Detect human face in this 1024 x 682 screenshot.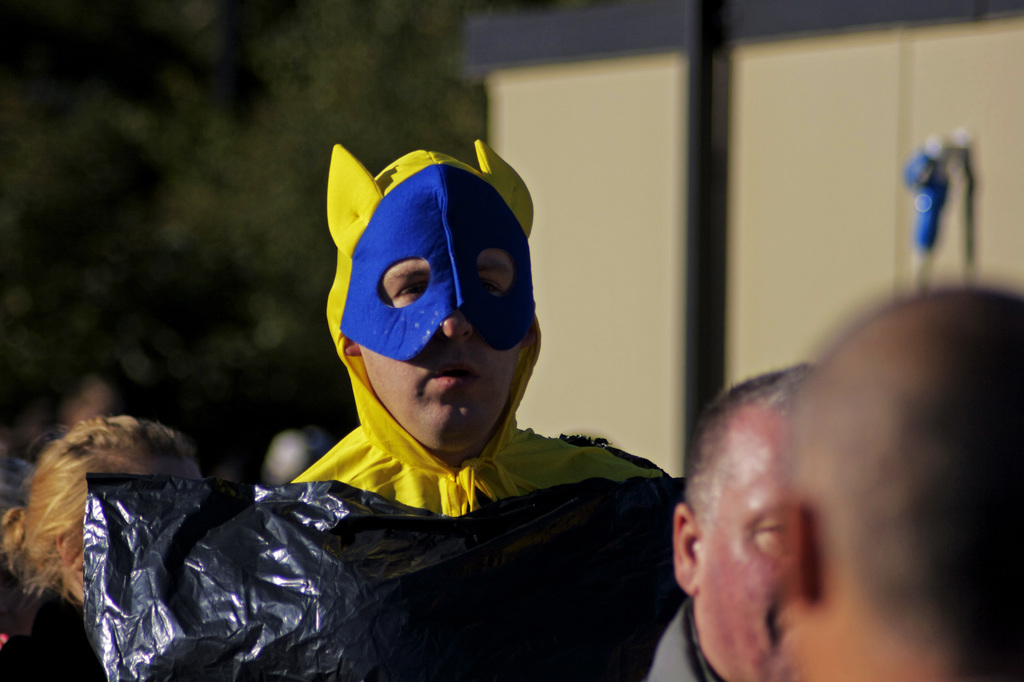
Detection: (356, 246, 525, 455).
